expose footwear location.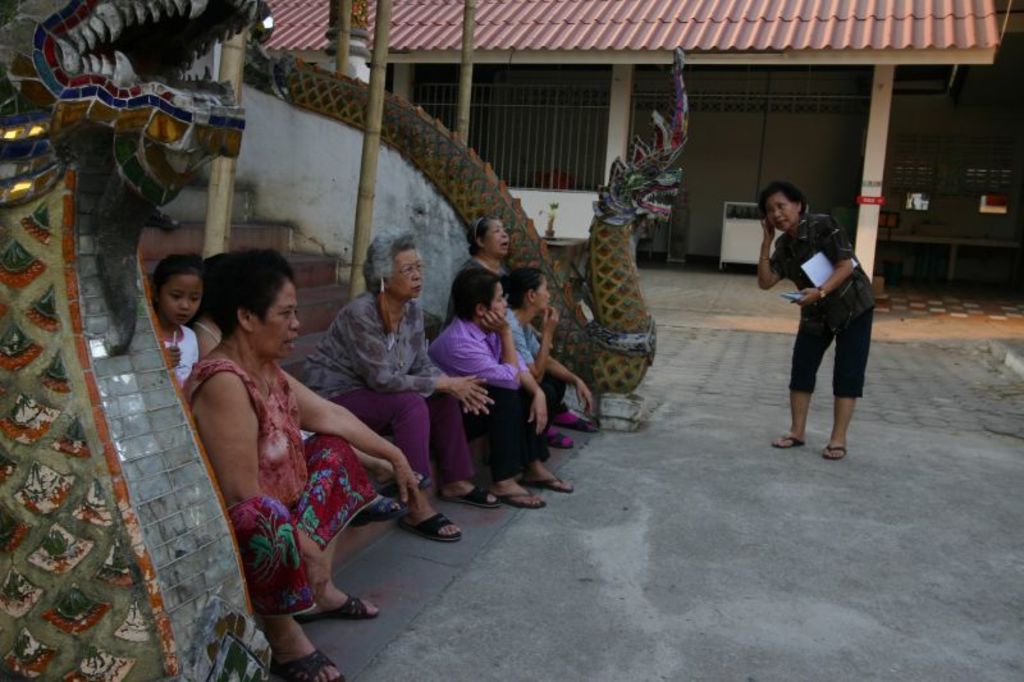
Exposed at [x1=520, y1=479, x2=571, y2=493].
